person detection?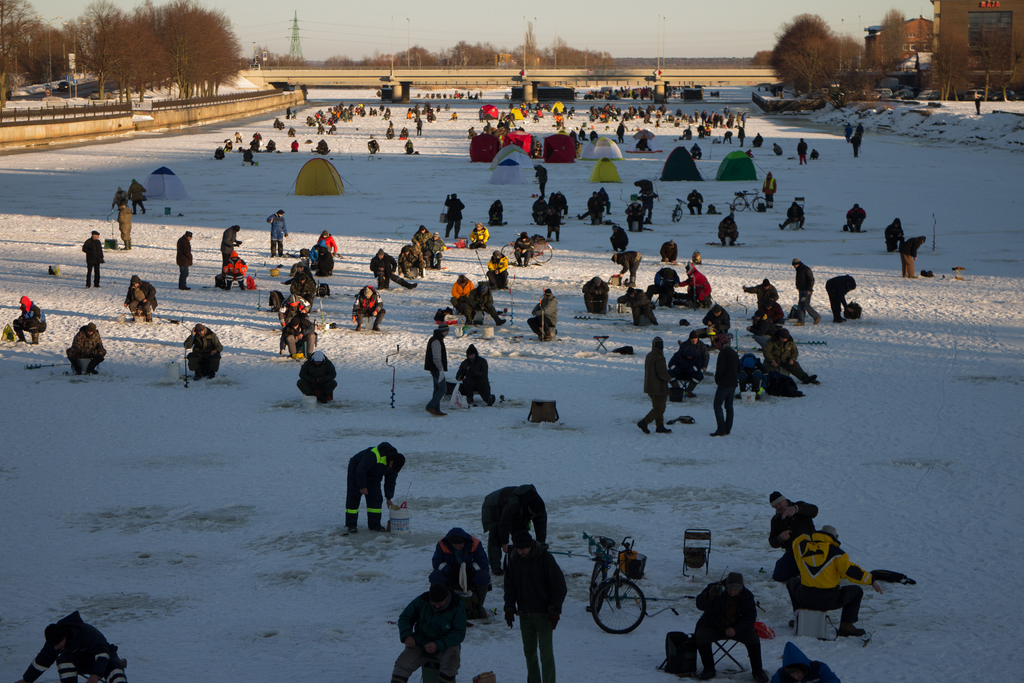
{"x1": 850, "y1": 131, "x2": 861, "y2": 154}
